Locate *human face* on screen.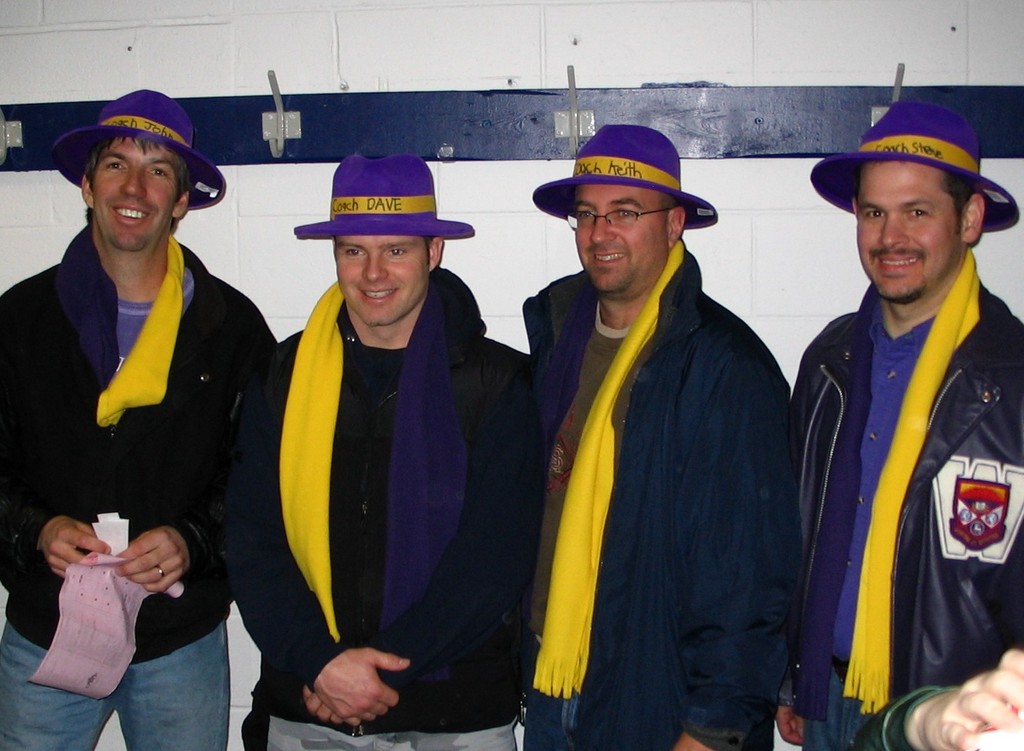
On screen at locate(92, 134, 190, 249).
